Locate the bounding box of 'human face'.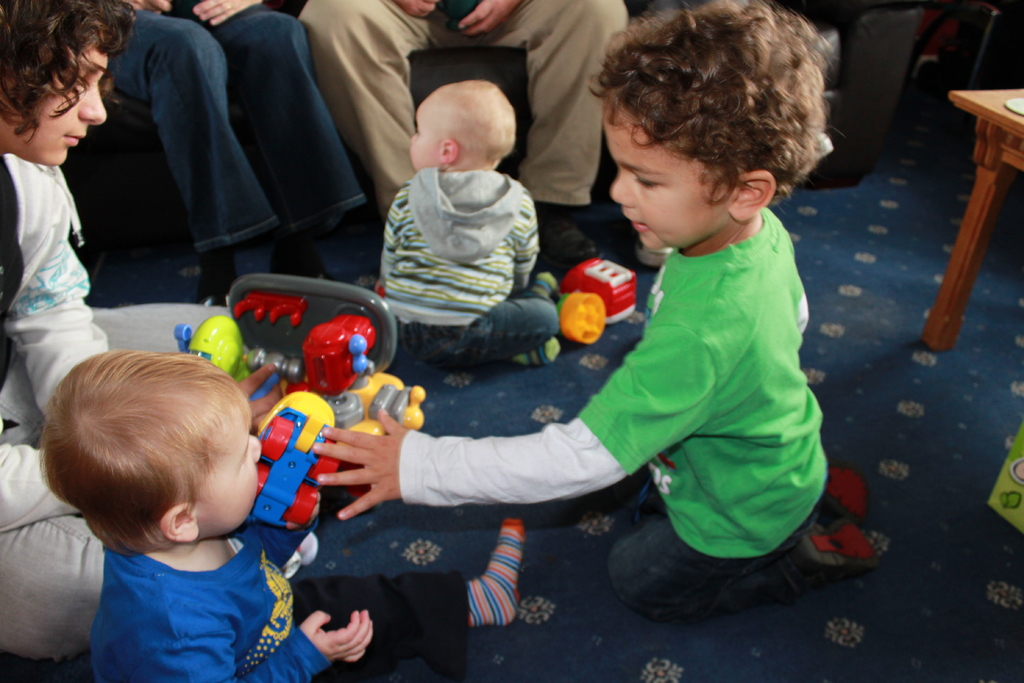
Bounding box: 407, 104, 440, 176.
